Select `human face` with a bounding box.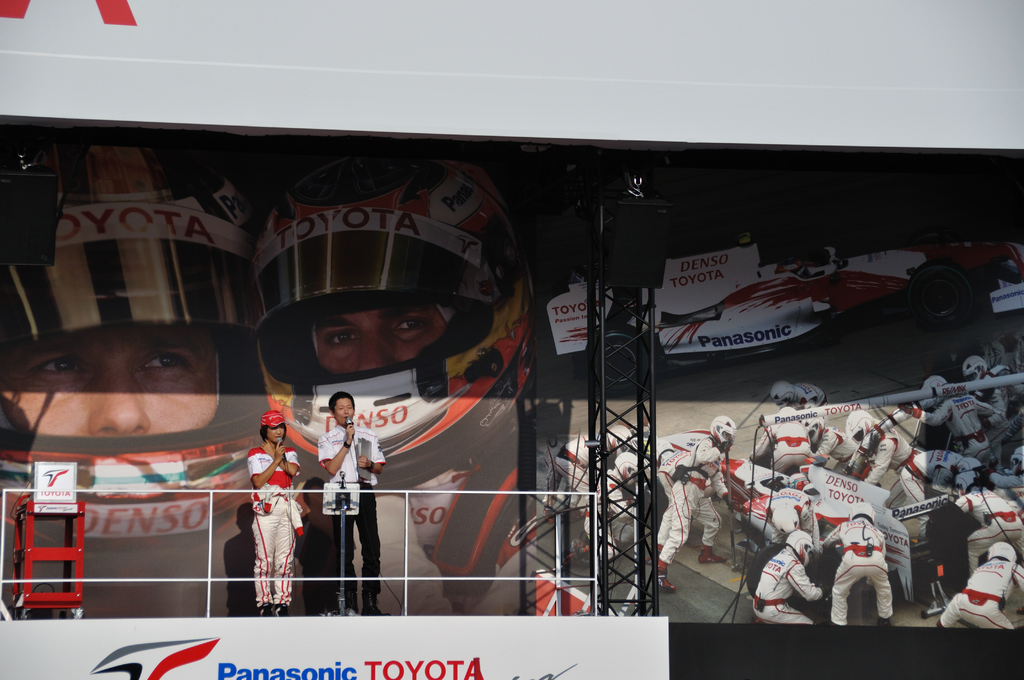
266 424 284 442.
